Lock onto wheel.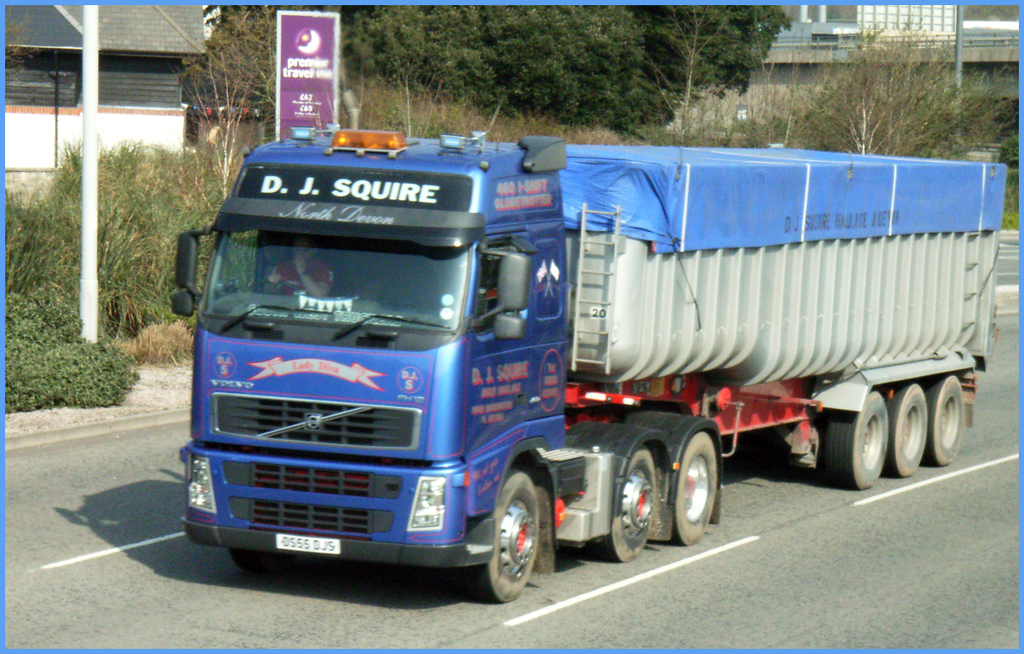
Locked: pyautogui.locateOnScreen(467, 467, 541, 605).
